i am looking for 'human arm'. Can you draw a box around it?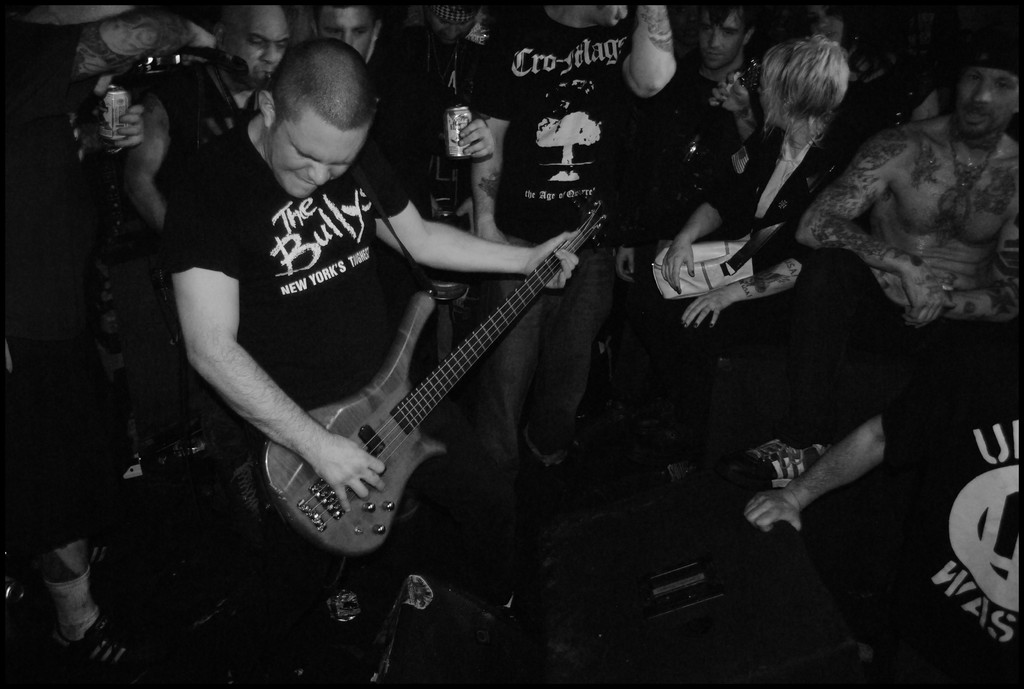
Sure, the bounding box is detection(751, 396, 897, 537).
